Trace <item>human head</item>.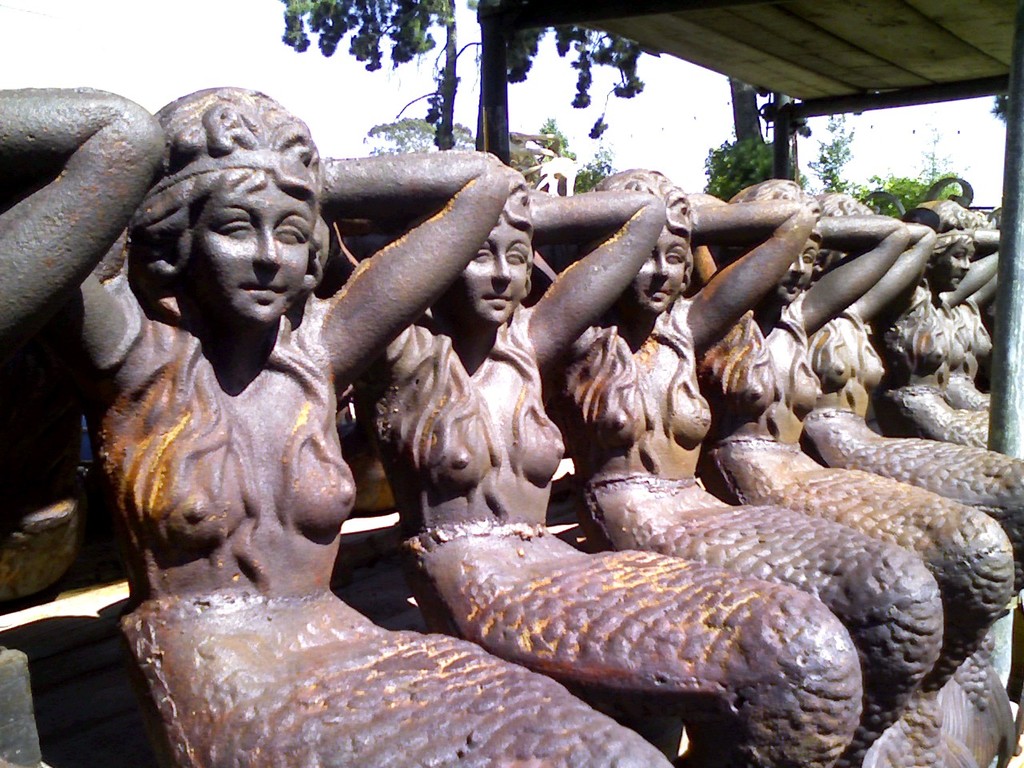
Traced to select_region(819, 188, 871, 214).
